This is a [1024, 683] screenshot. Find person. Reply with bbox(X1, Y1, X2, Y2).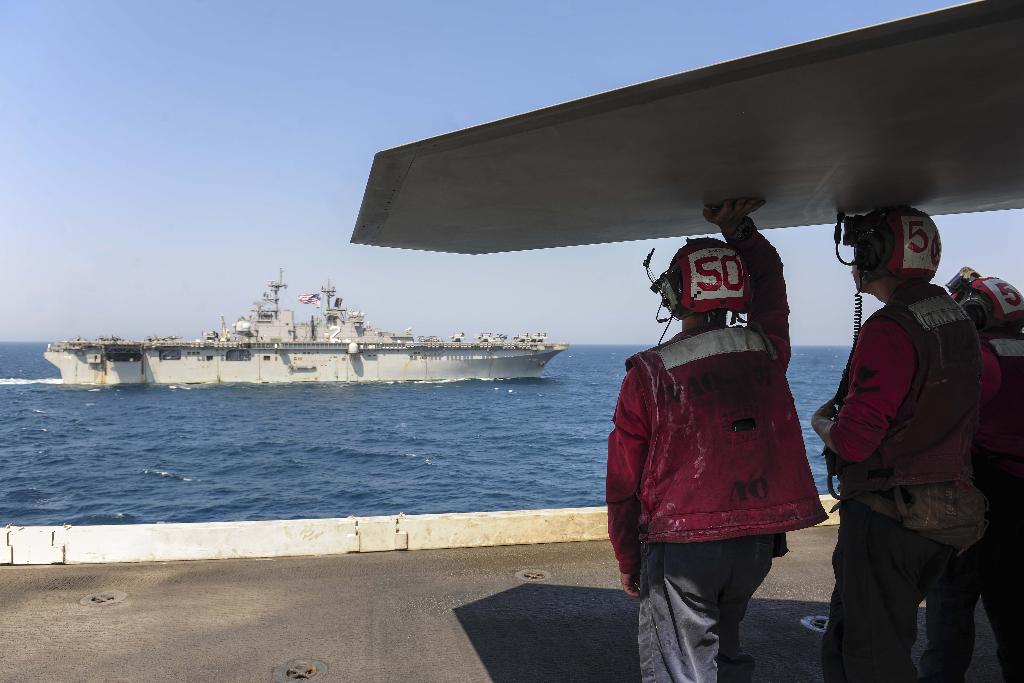
bbox(605, 199, 826, 682).
